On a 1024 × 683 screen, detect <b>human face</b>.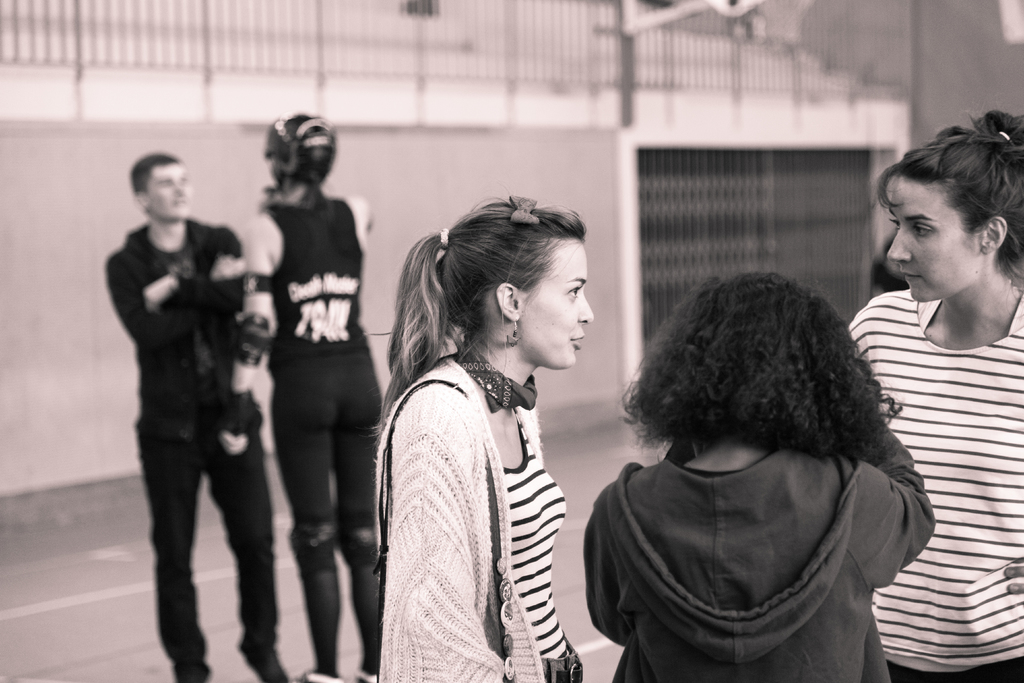
x1=892, y1=178, x2=976, y2=304.
